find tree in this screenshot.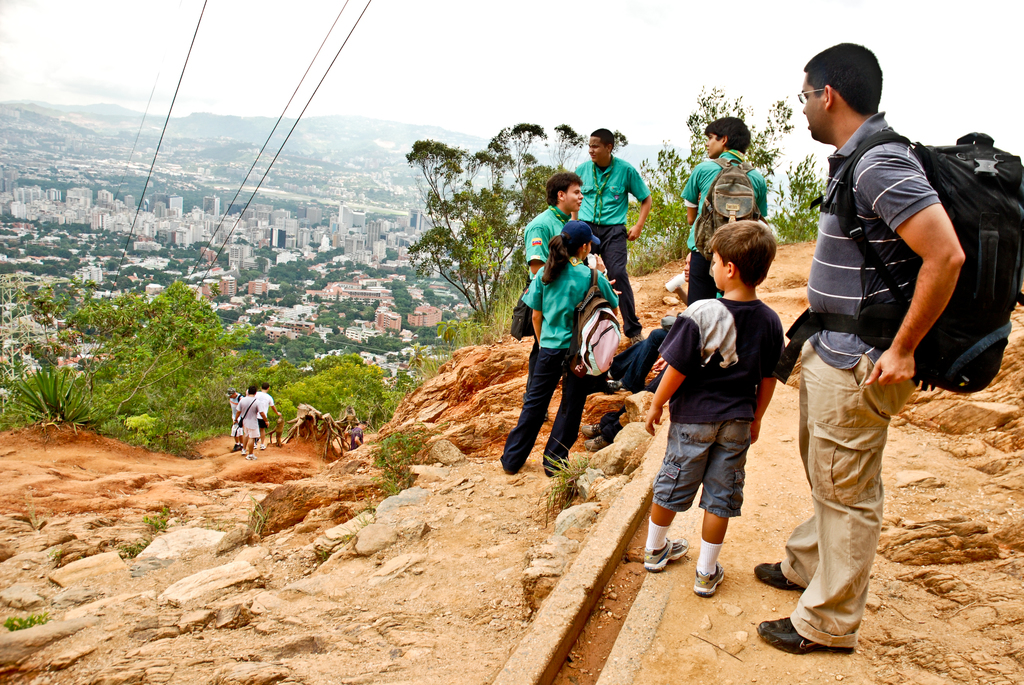
The bounding box for tree is 643:84:784:227.
